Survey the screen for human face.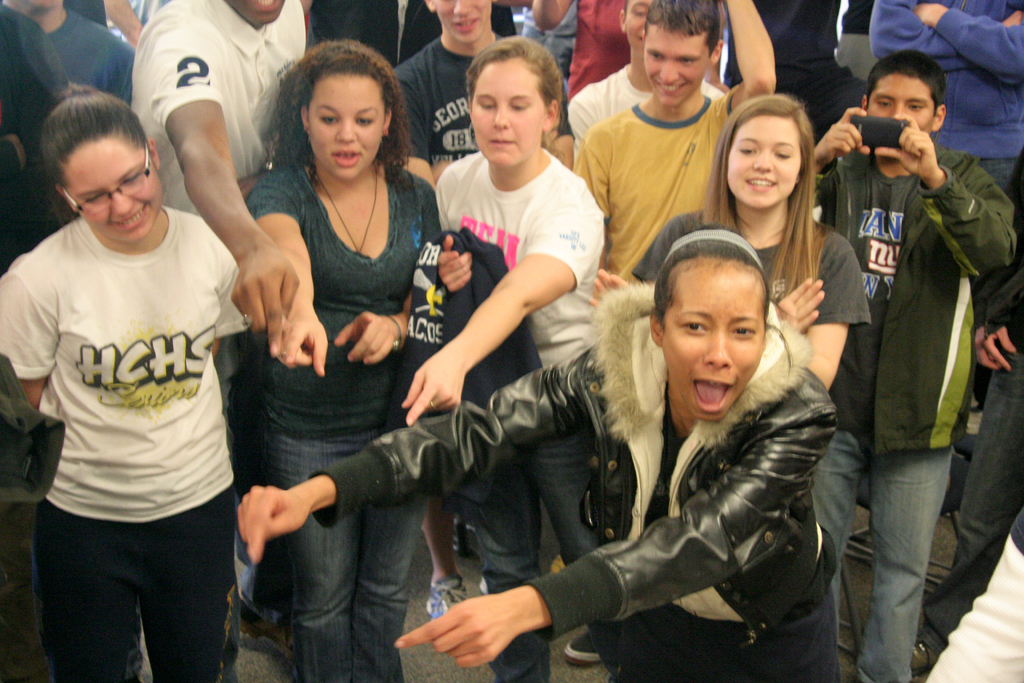
Survey found: [471,53,541,167].
